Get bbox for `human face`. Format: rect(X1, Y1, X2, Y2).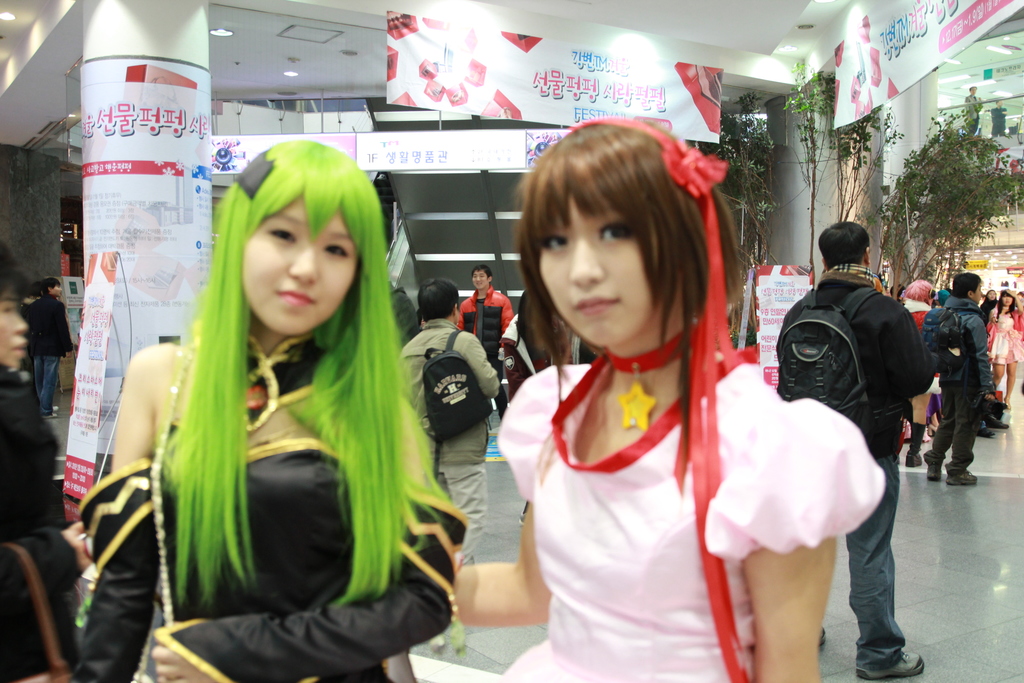
rect(2, 289, 35, 370).
